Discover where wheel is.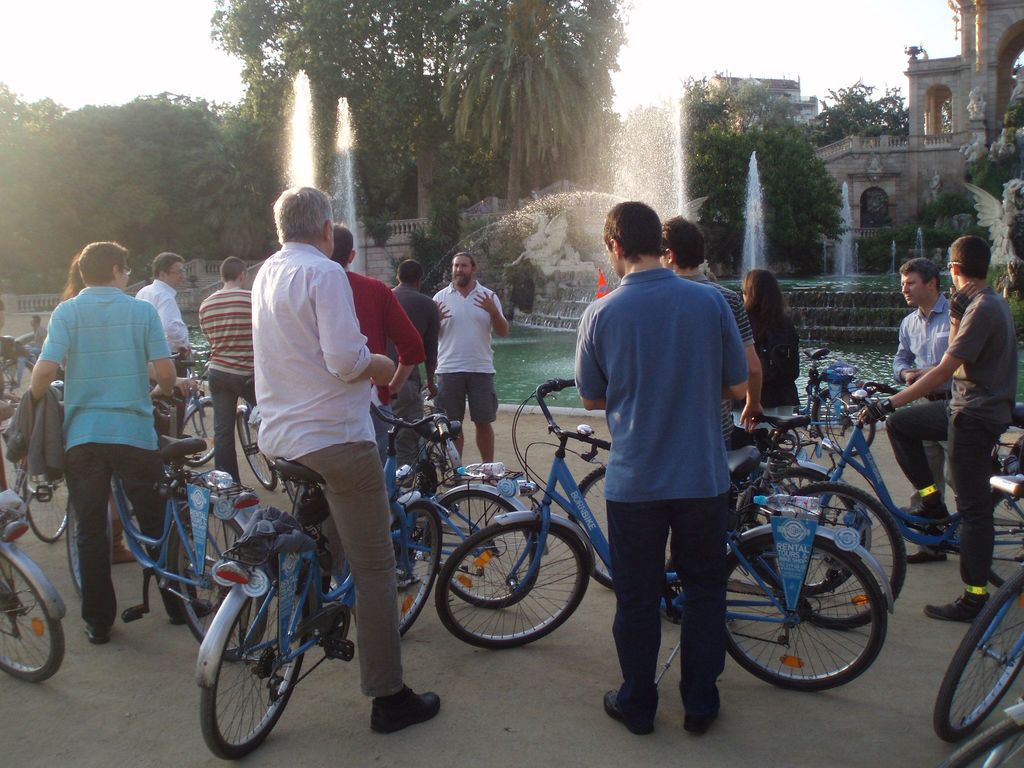
Discovered at 436,504,602,647.
